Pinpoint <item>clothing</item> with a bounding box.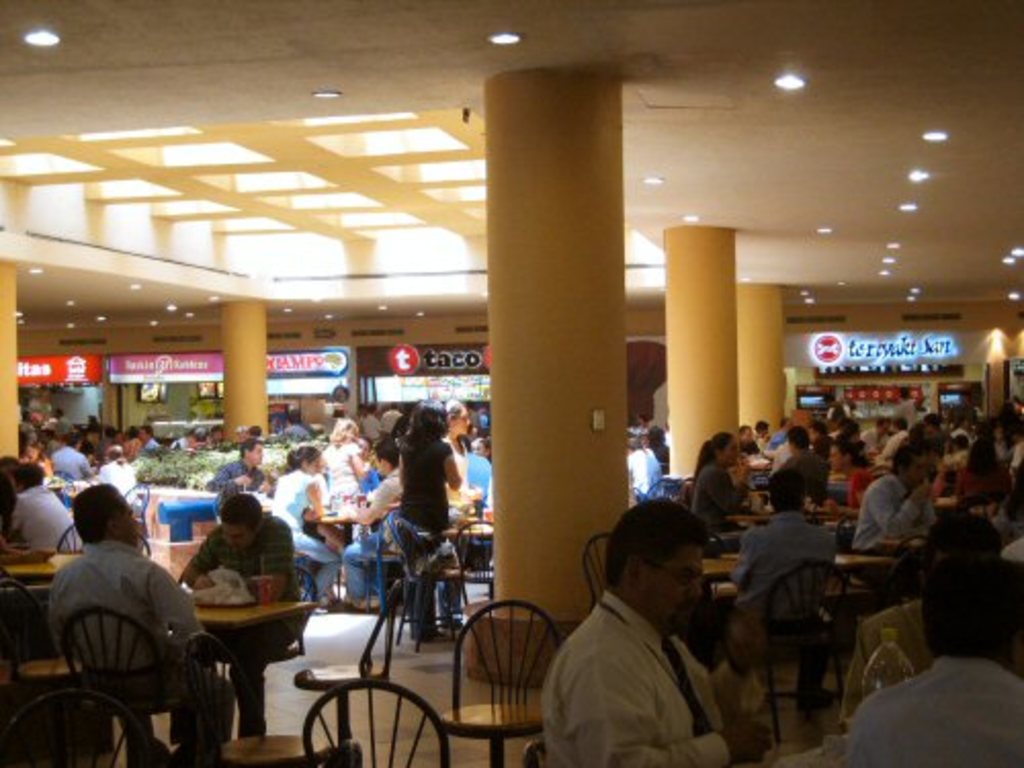
detection(745, 442, 768, 471).
